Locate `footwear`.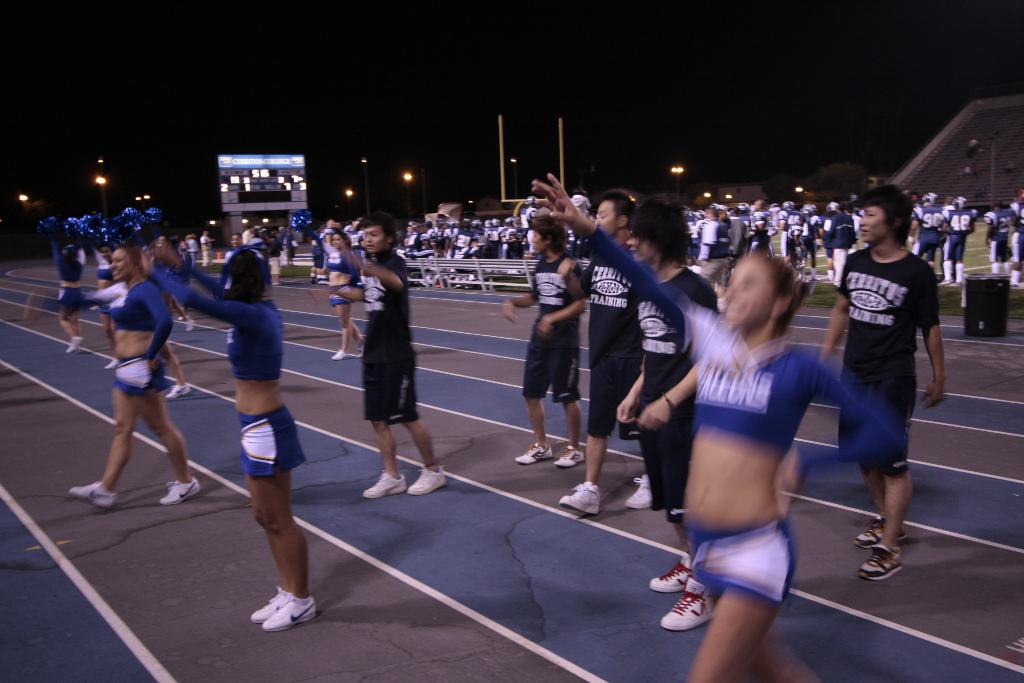
Bounding box: left=360, top=461, right=409, bottom=491.
